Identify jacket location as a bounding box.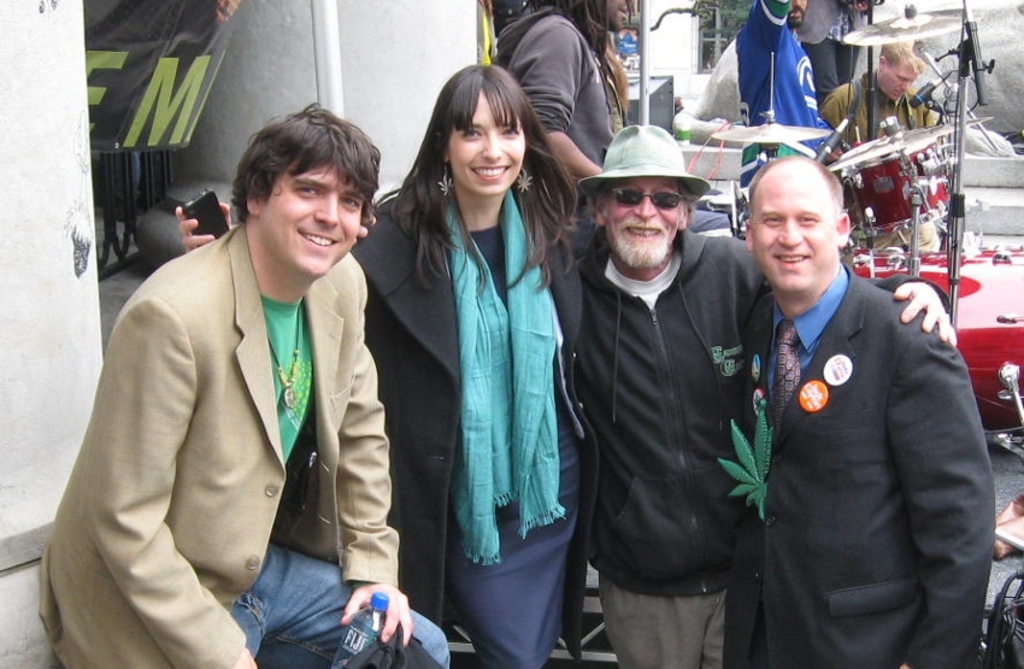
detection(488, 2, 620, 178).
